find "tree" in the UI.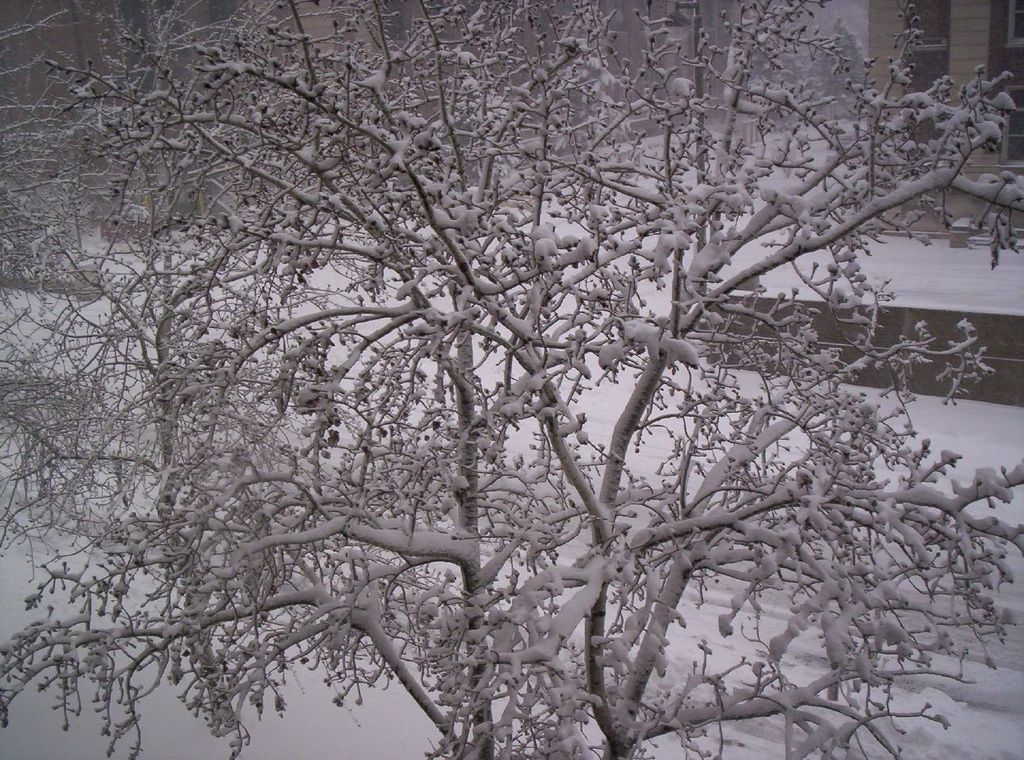
UI element at bbox=[46, 0, 992, 739].
